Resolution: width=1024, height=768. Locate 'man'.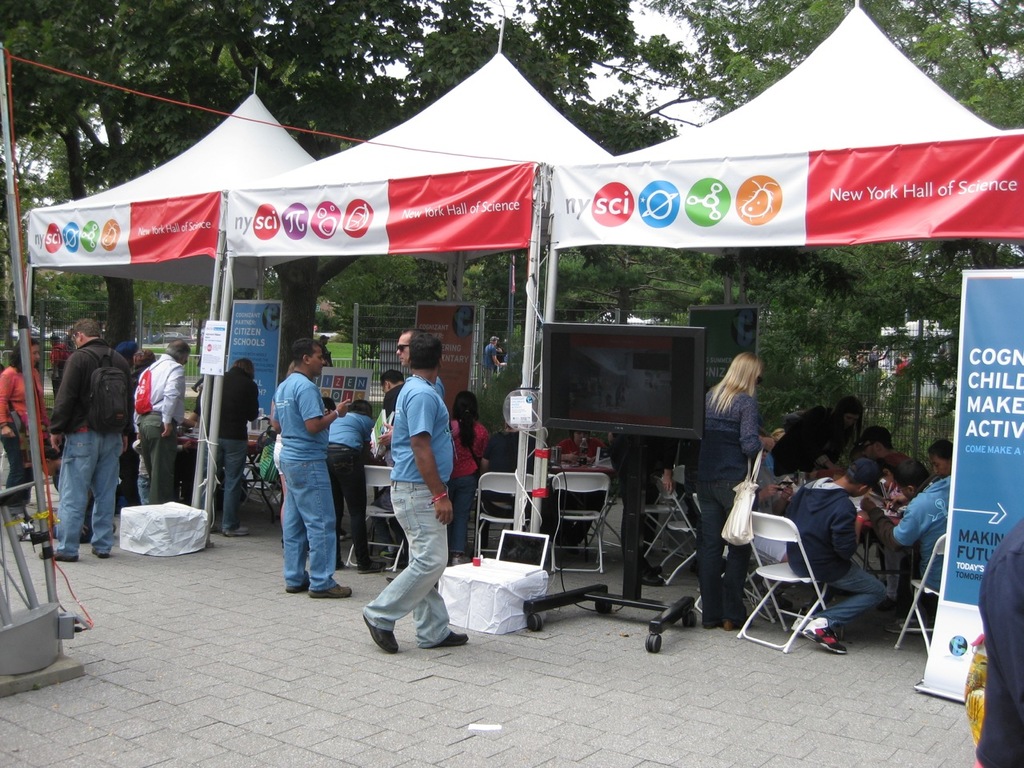
[left=782, top=460, right=890, bottom=656].
